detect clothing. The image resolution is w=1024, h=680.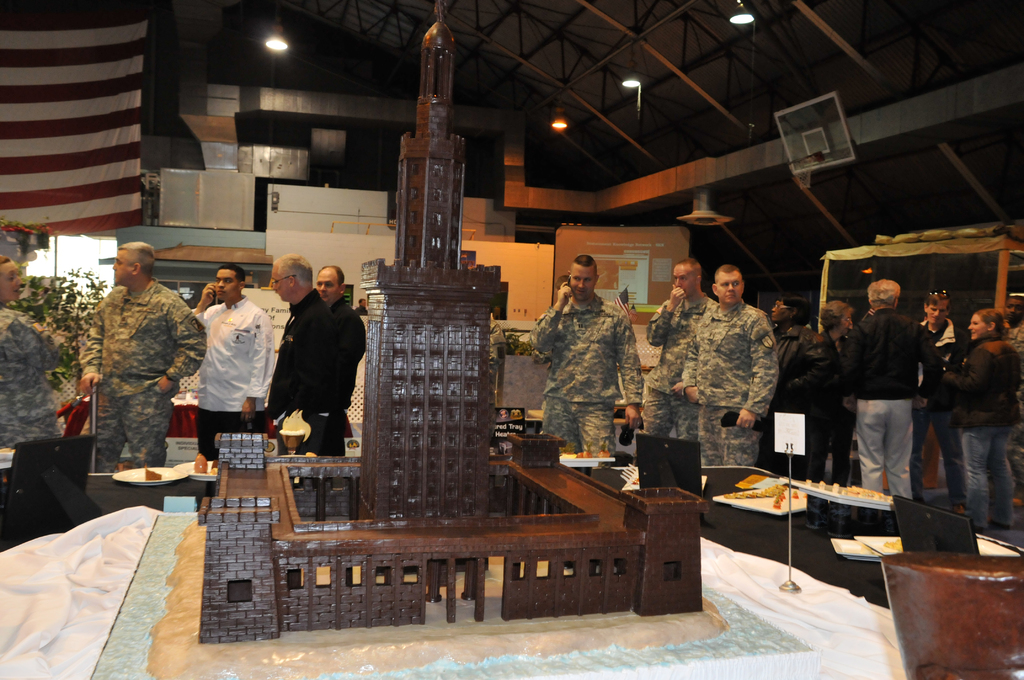
x1=651 y1=295 x2=702 y2=396.
